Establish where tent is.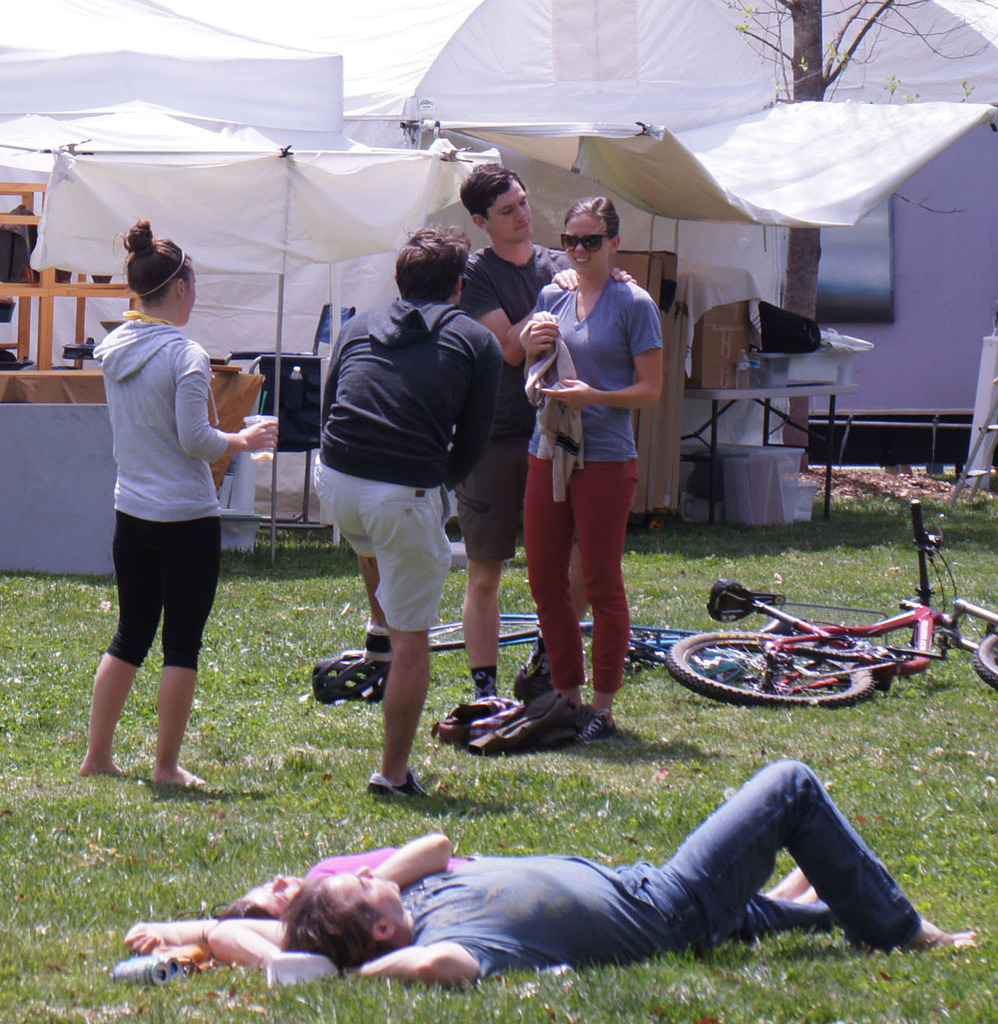
Established at (396, 0, 995, 233).
